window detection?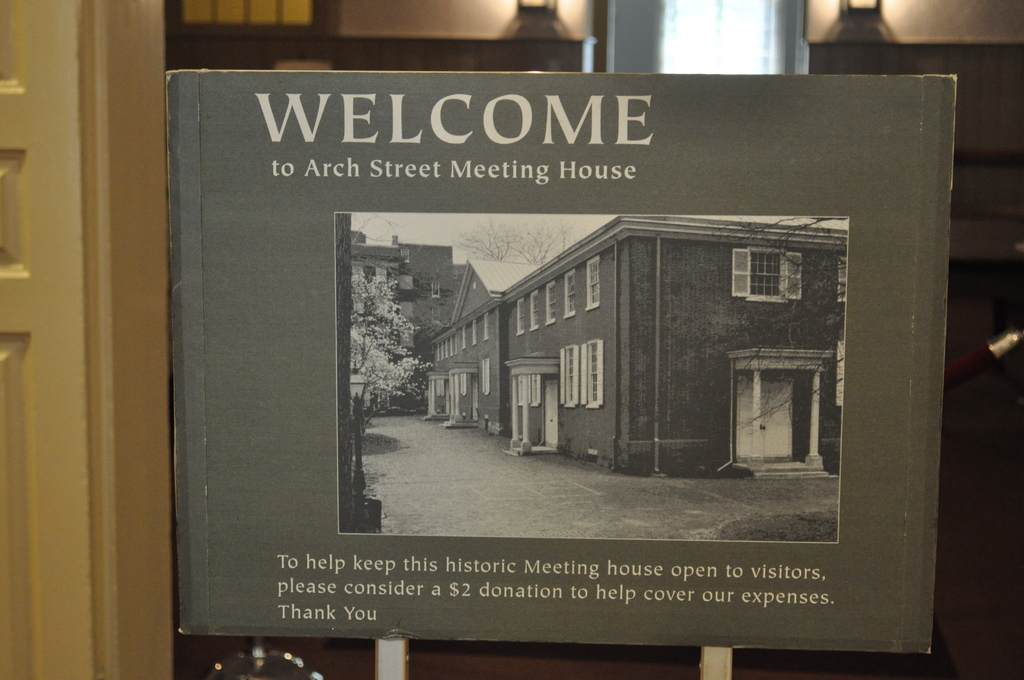
<region>750, 250, 781, 298</region>
